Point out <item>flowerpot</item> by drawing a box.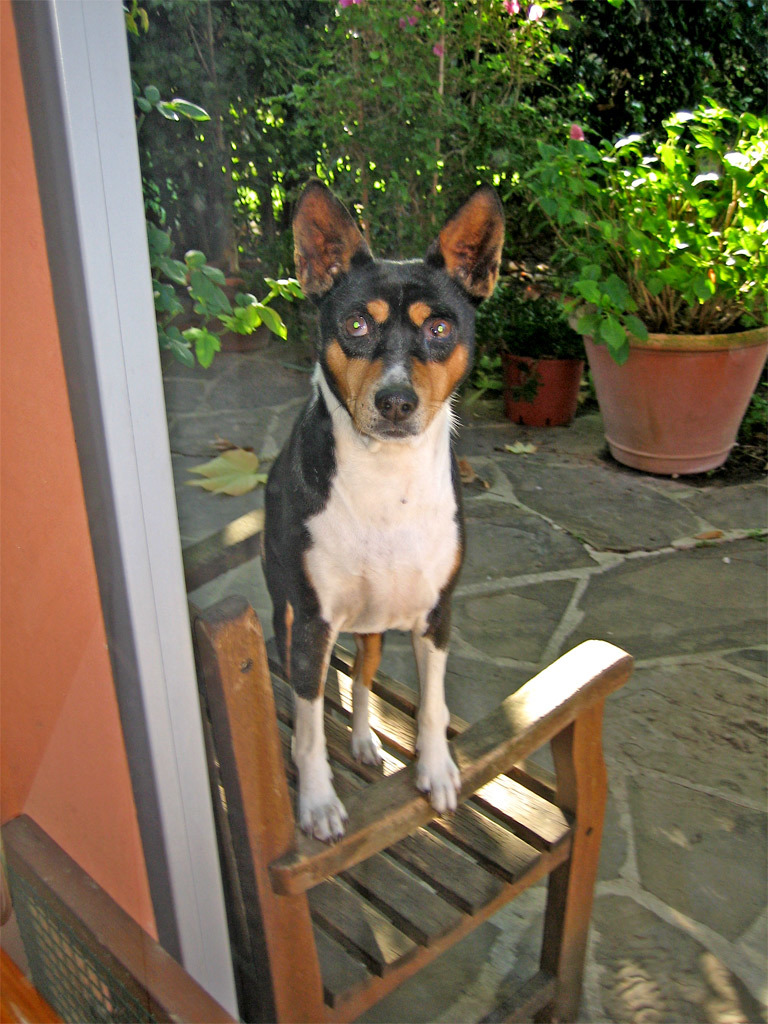
BBox(596, 243, 761, 457).
